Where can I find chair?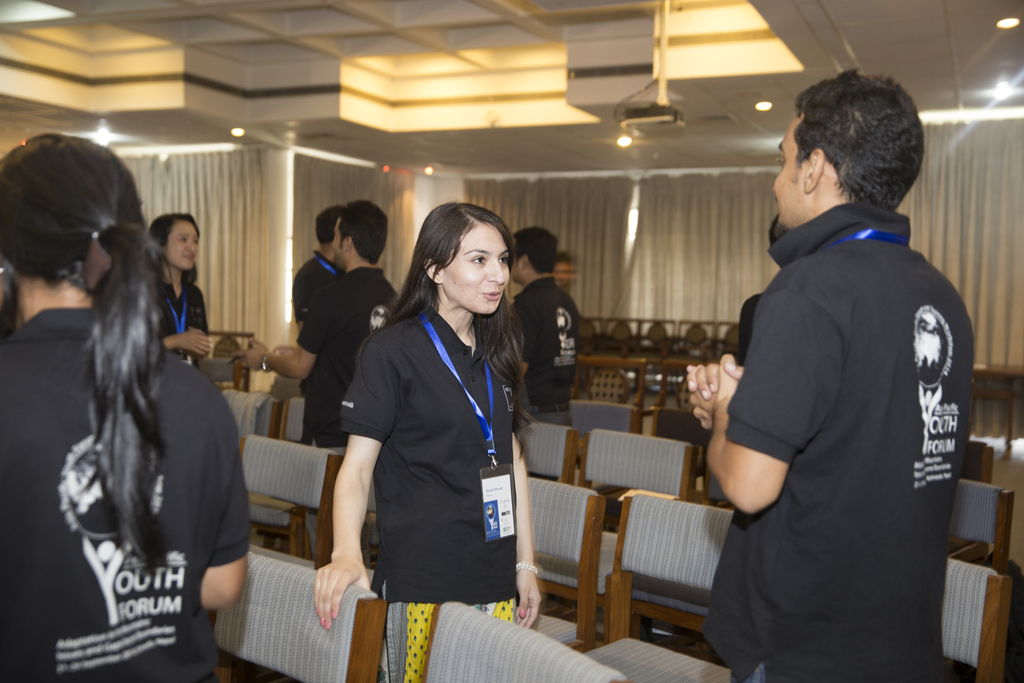
You can find it at <bbox>585, 490, 735, 682</bbox>.
